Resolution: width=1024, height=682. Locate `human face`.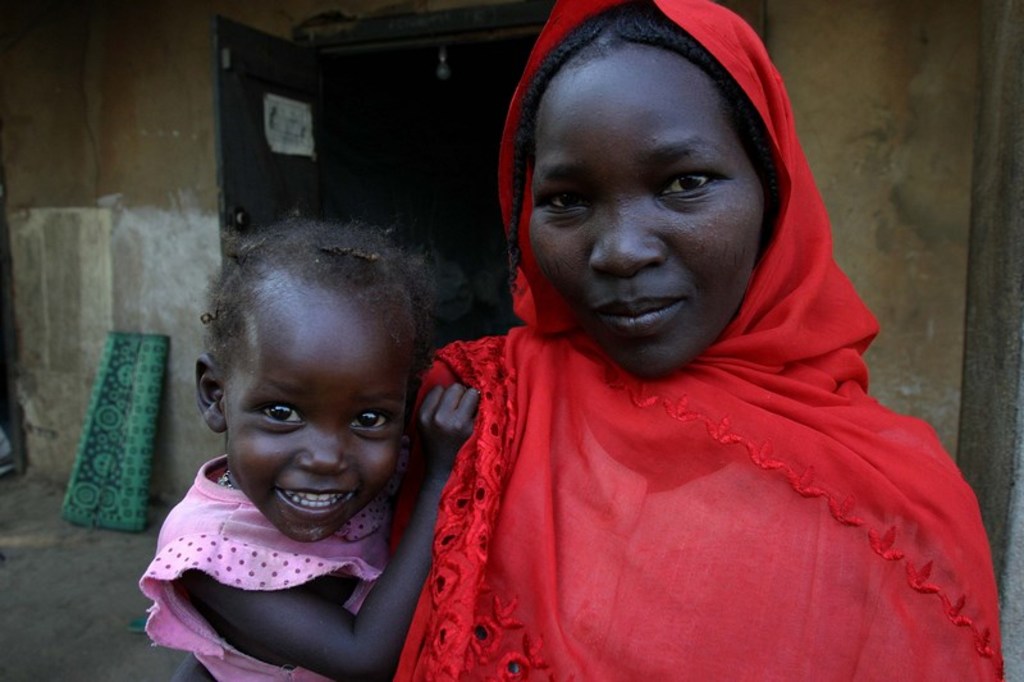
box=[531, 38, 767, 380].
